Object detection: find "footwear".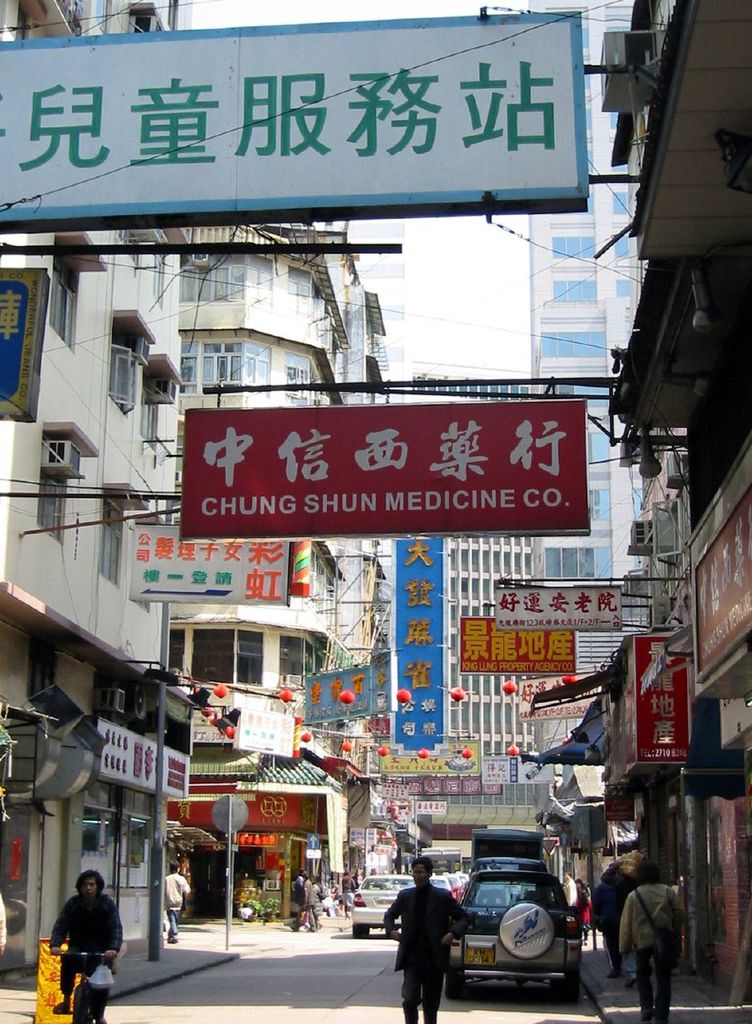
bbox=[622, 973, 633, 987].
